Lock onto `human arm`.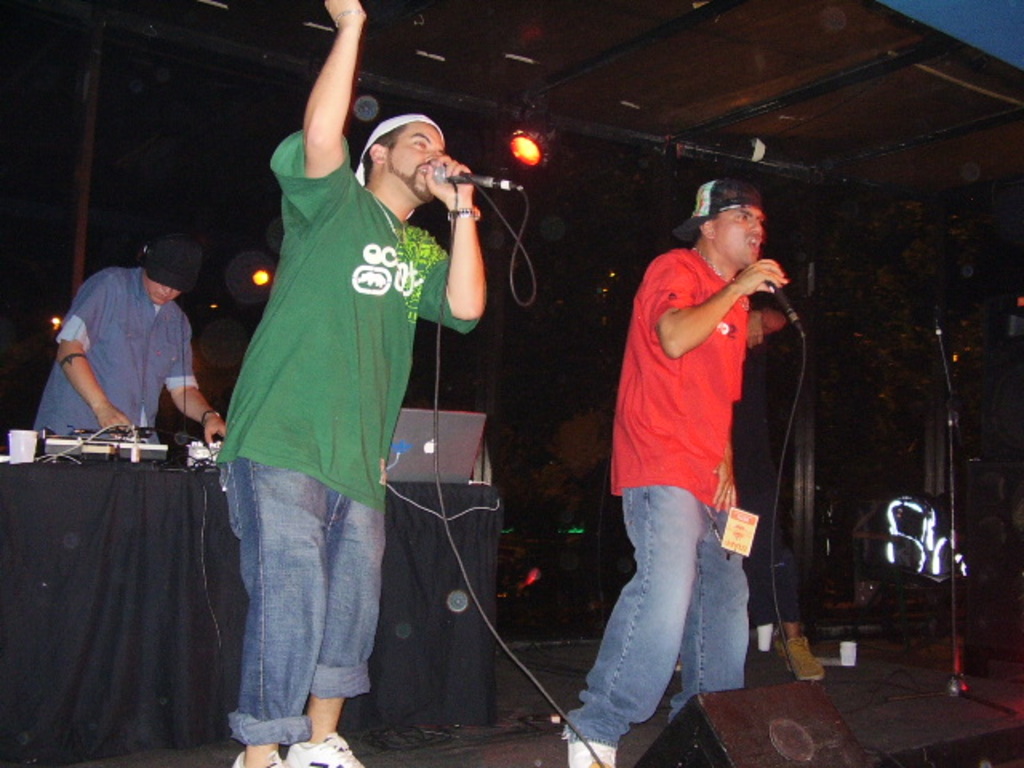
Locked: bbox(269, 8, 370, 221).
